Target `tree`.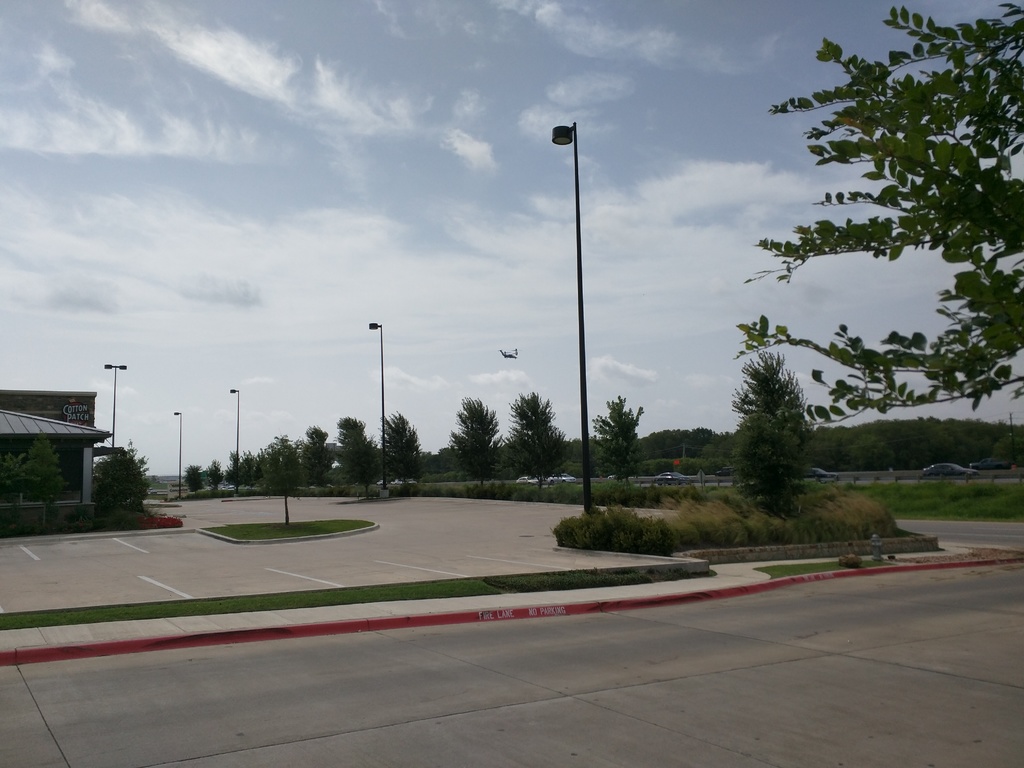
Target region: <box>446,391,511,477</box>.
